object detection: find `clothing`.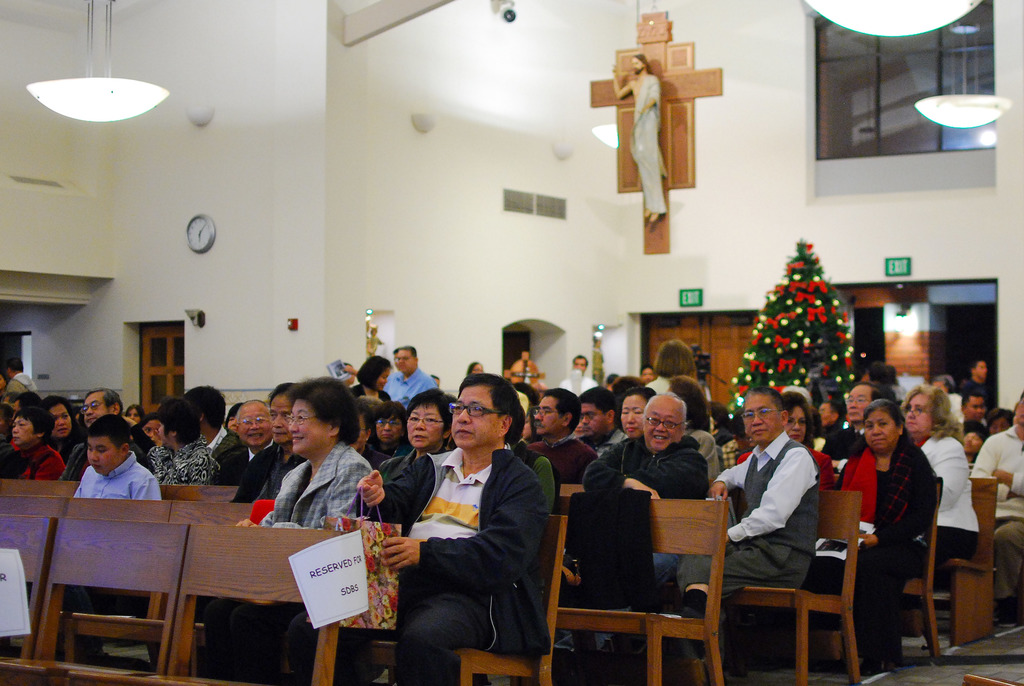
left=152, top=445, right=218, bottom=484.
